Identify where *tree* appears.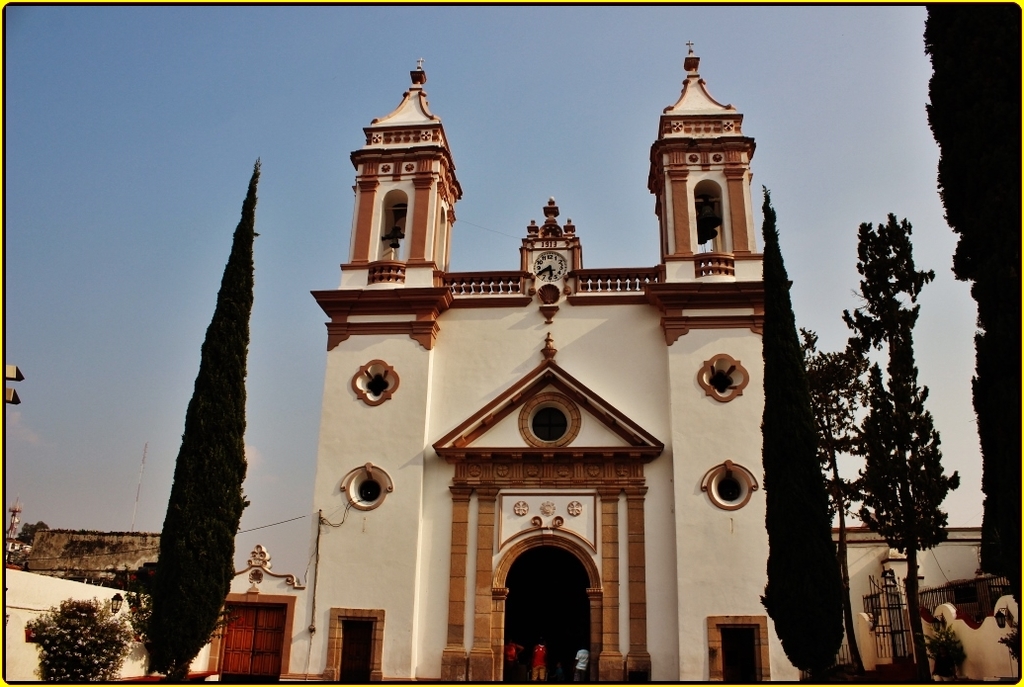
Appears at detection(127, 133, 283, 658).
